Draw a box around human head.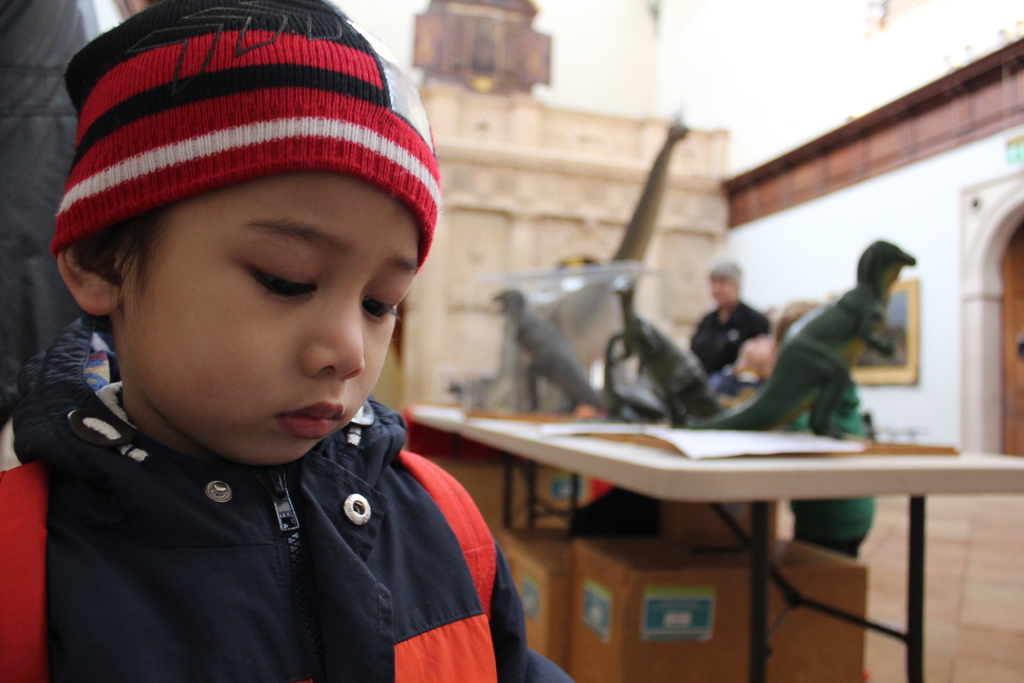
<box>58,14,436,493</box>.
